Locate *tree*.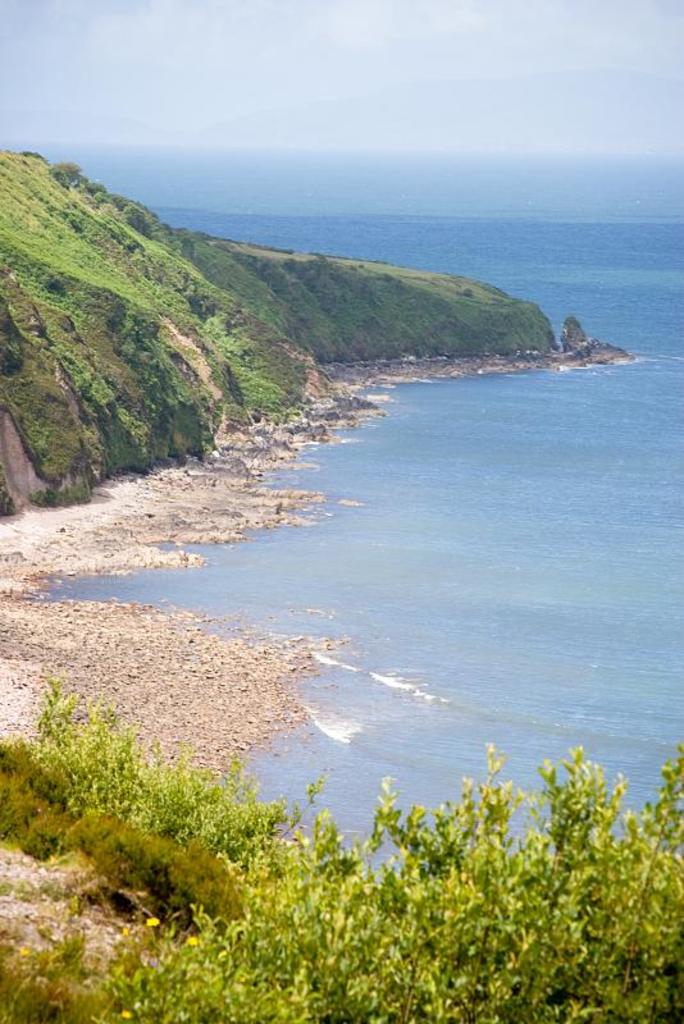
Bounding box: (x1=38, y1=673, x2=90, y2=786).
